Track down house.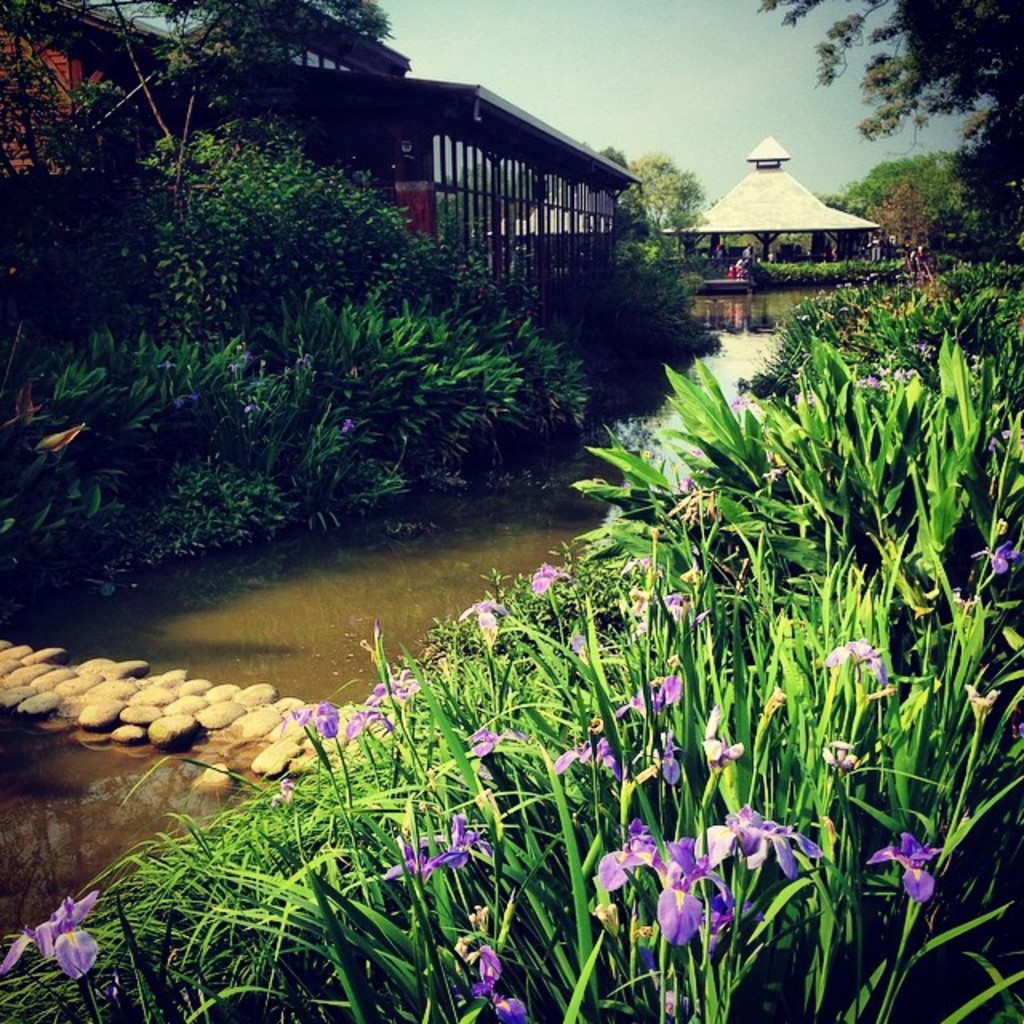
Tracked to crop(0, 0, 637, 318).
